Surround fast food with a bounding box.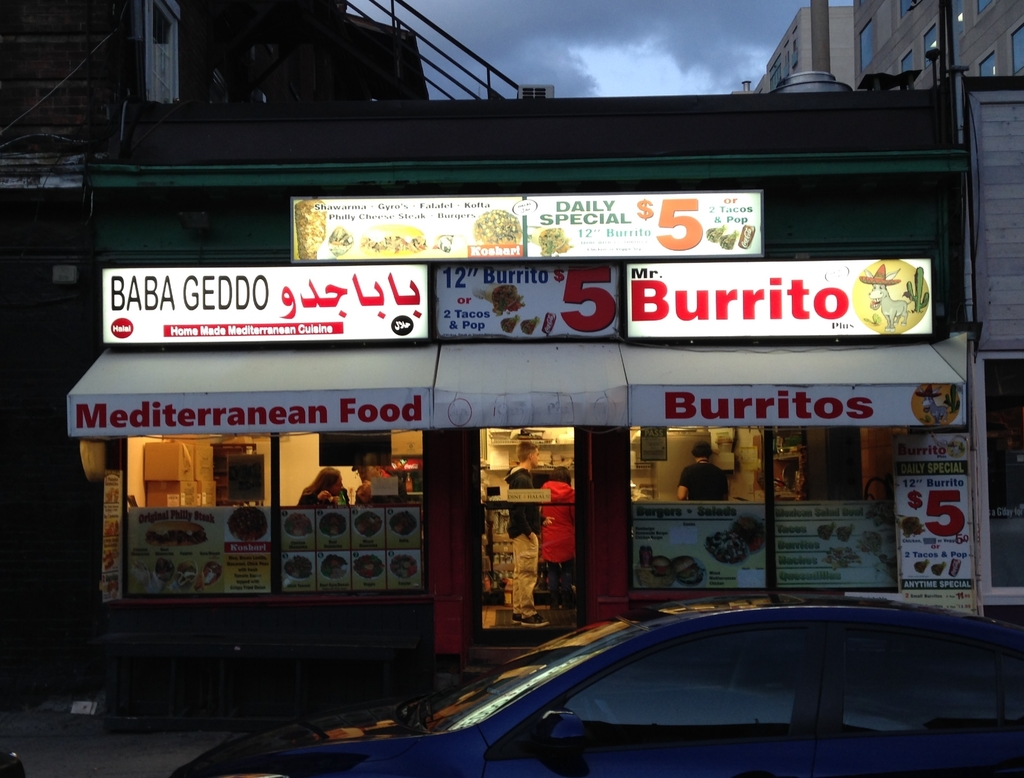
432,234,454,255.
